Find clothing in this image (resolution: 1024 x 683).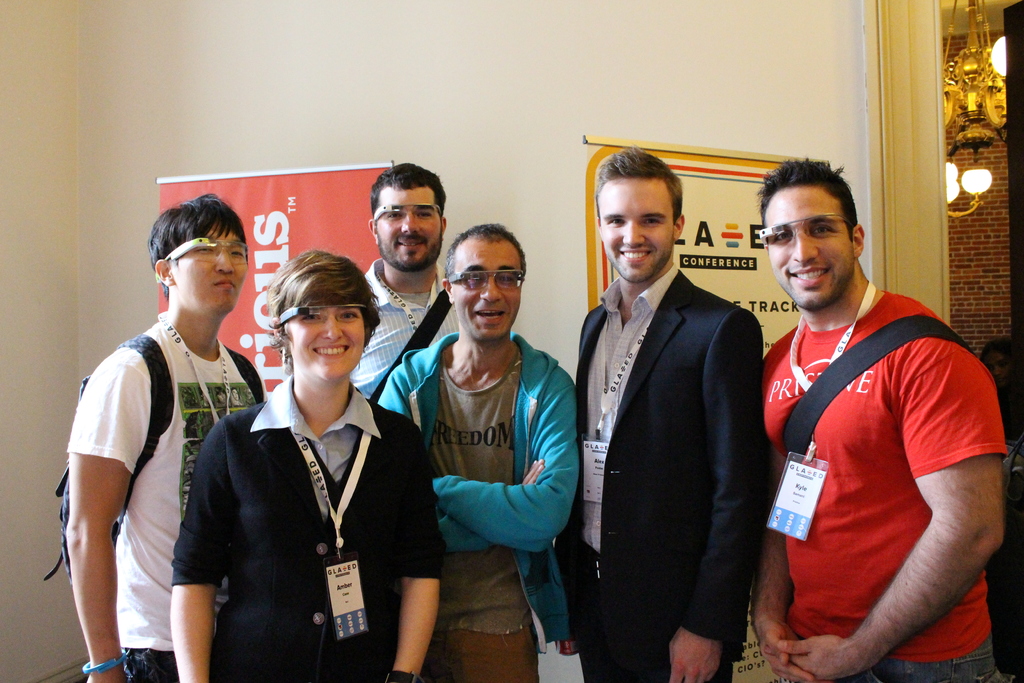
172,368,451,682.
